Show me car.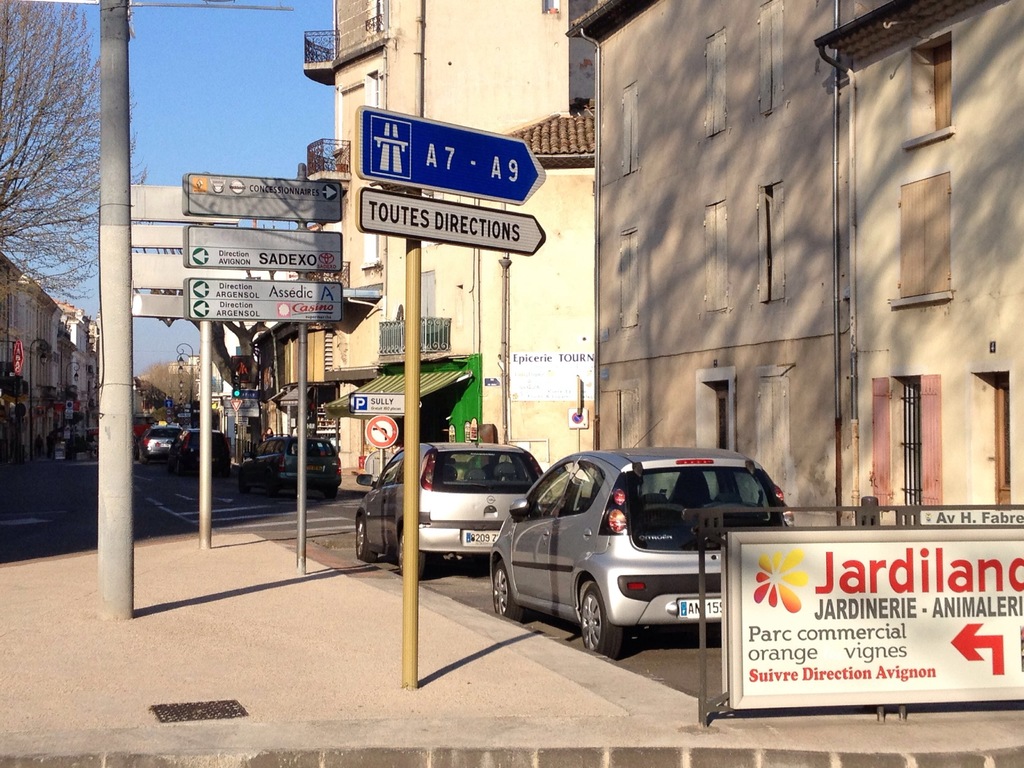
car is here: 487,446,790,659.
